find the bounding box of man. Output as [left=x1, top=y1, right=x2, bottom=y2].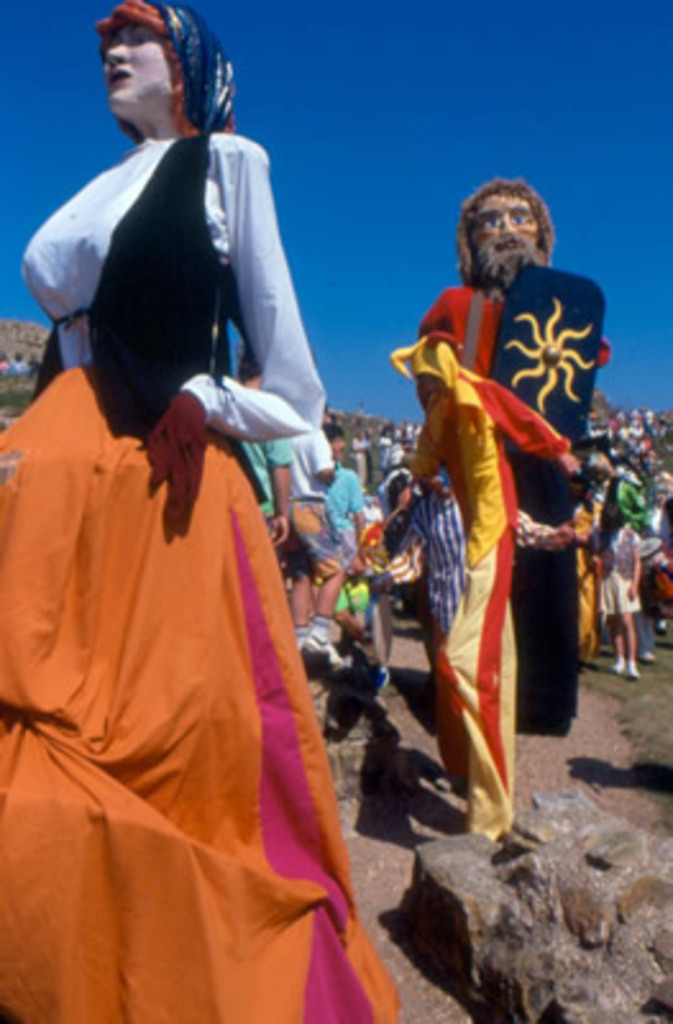
[left=379, top=179, right=594, bottom=873].
